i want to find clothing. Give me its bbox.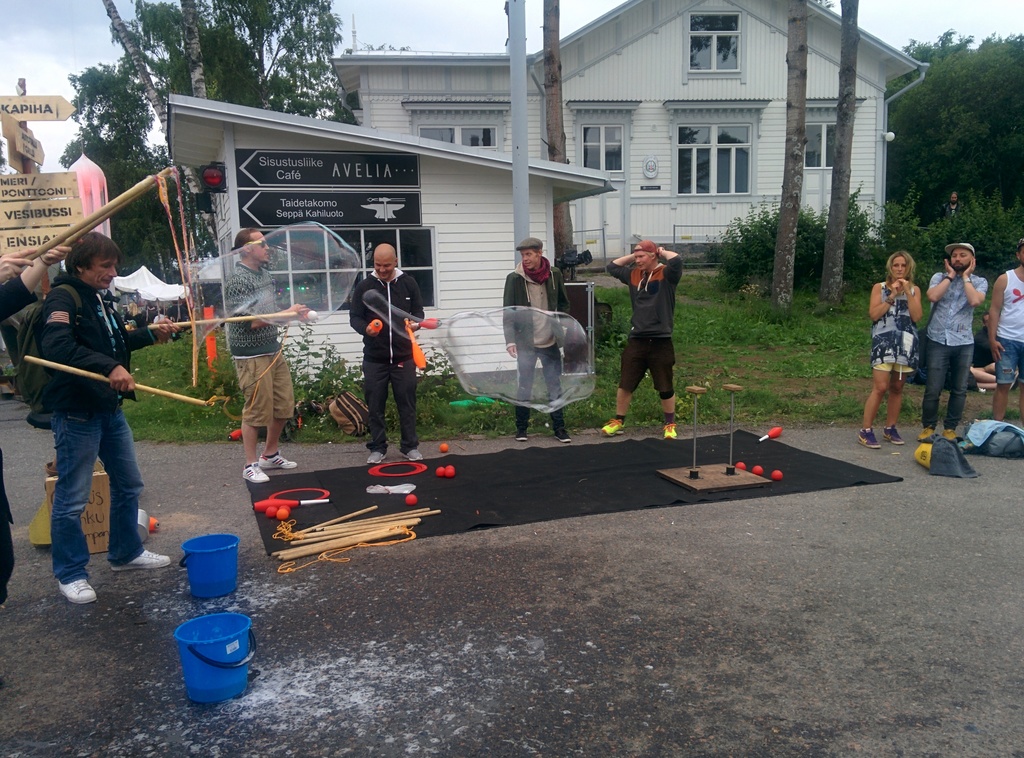
bbox=(339, 236, 426, 447).
